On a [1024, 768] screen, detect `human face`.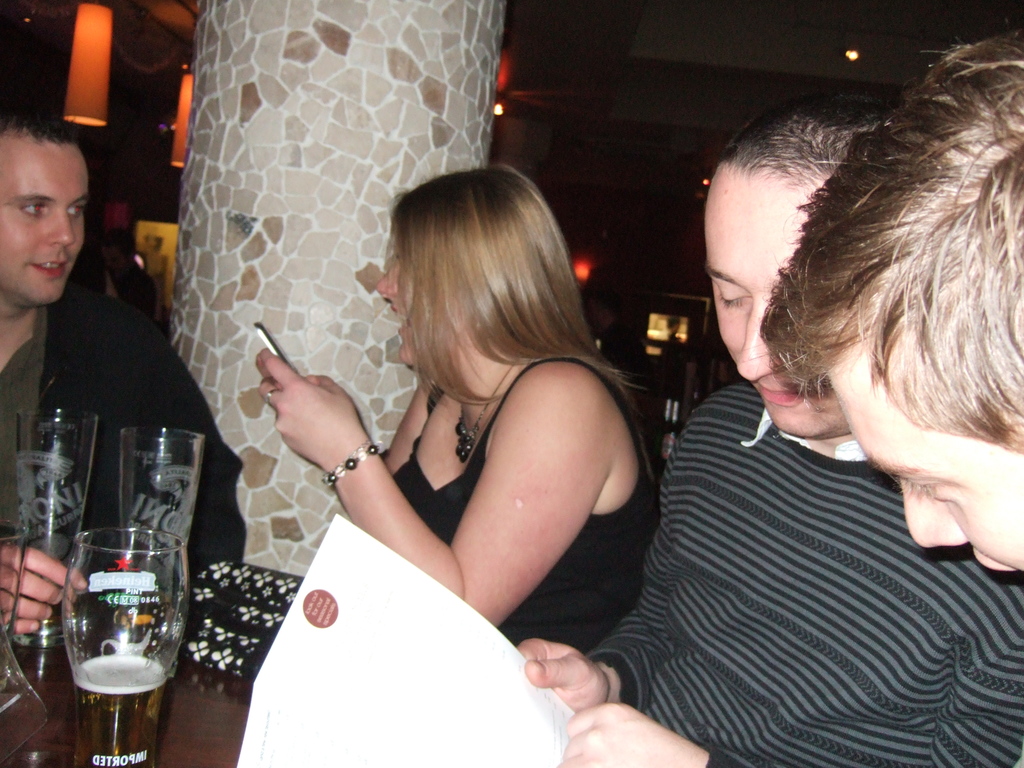
left=378, top=246, right=451, bottom=367.
